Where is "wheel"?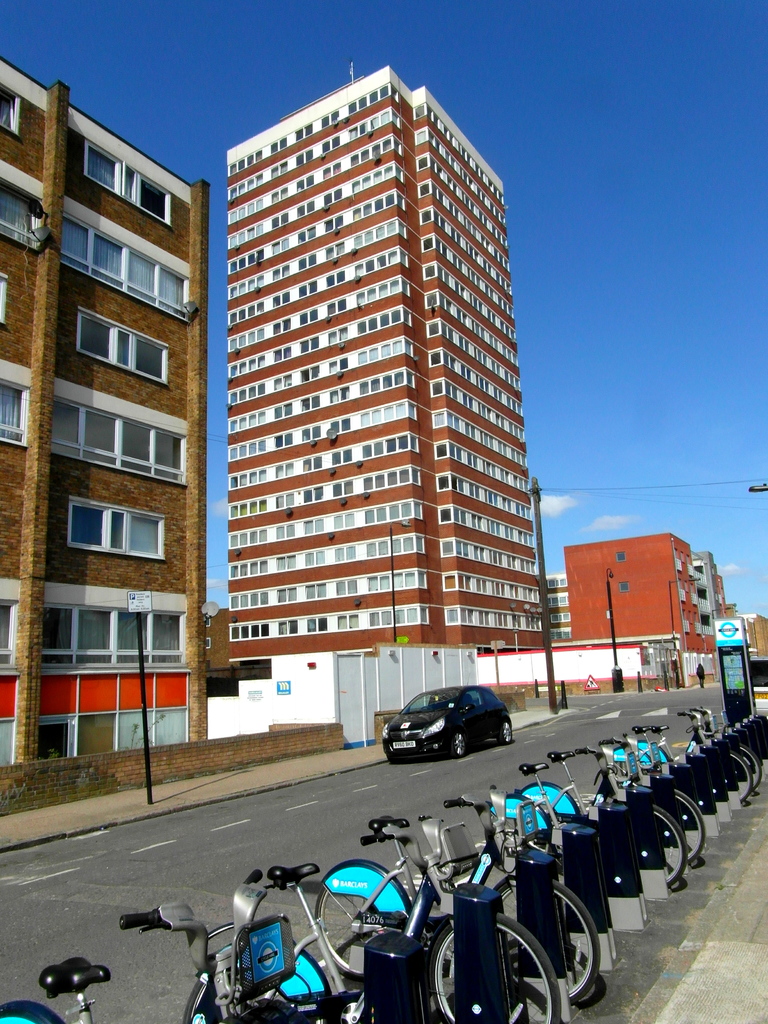
(648,803,689,890).
